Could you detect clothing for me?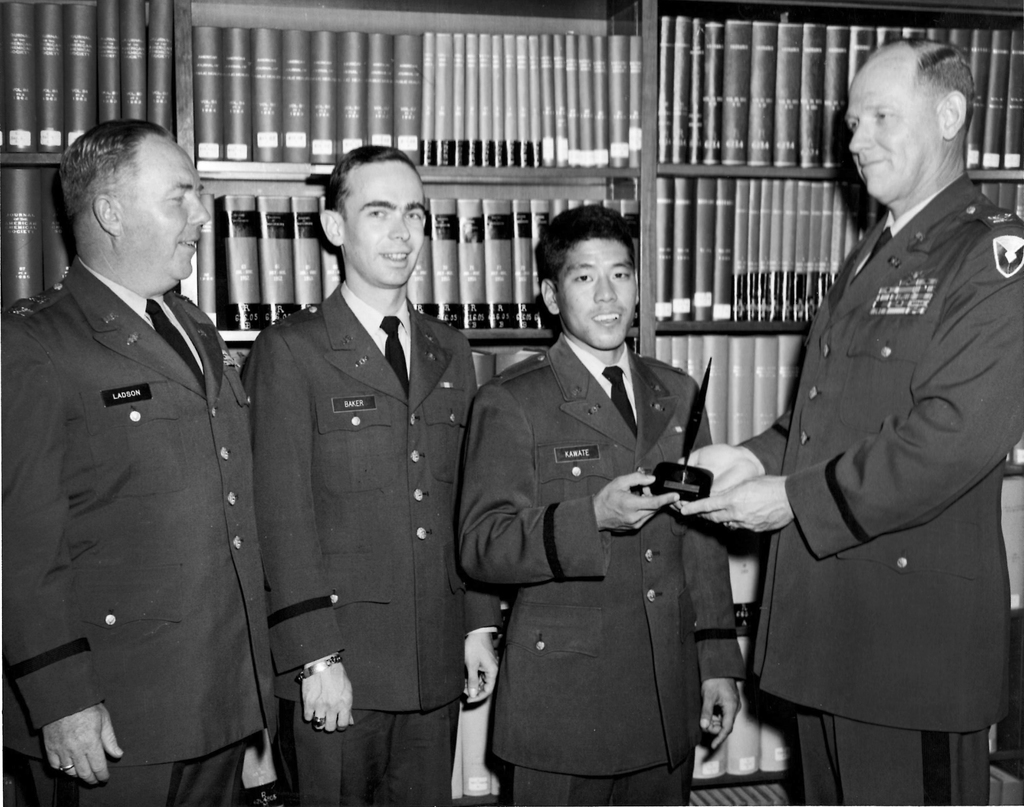
Detection result: (13,213,280,795).
